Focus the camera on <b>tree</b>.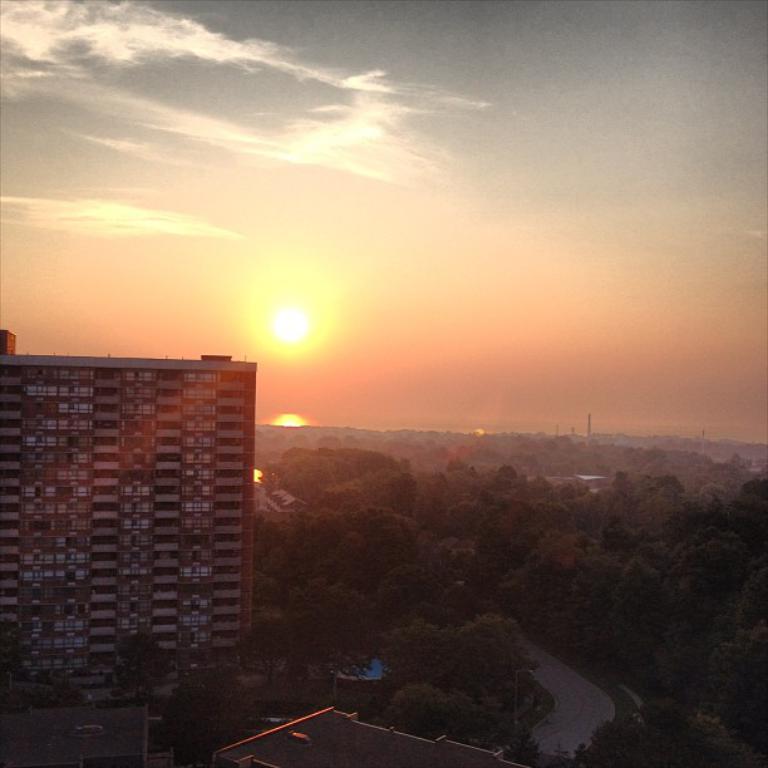
Focus region: <box>561,552,629,666</box>.
